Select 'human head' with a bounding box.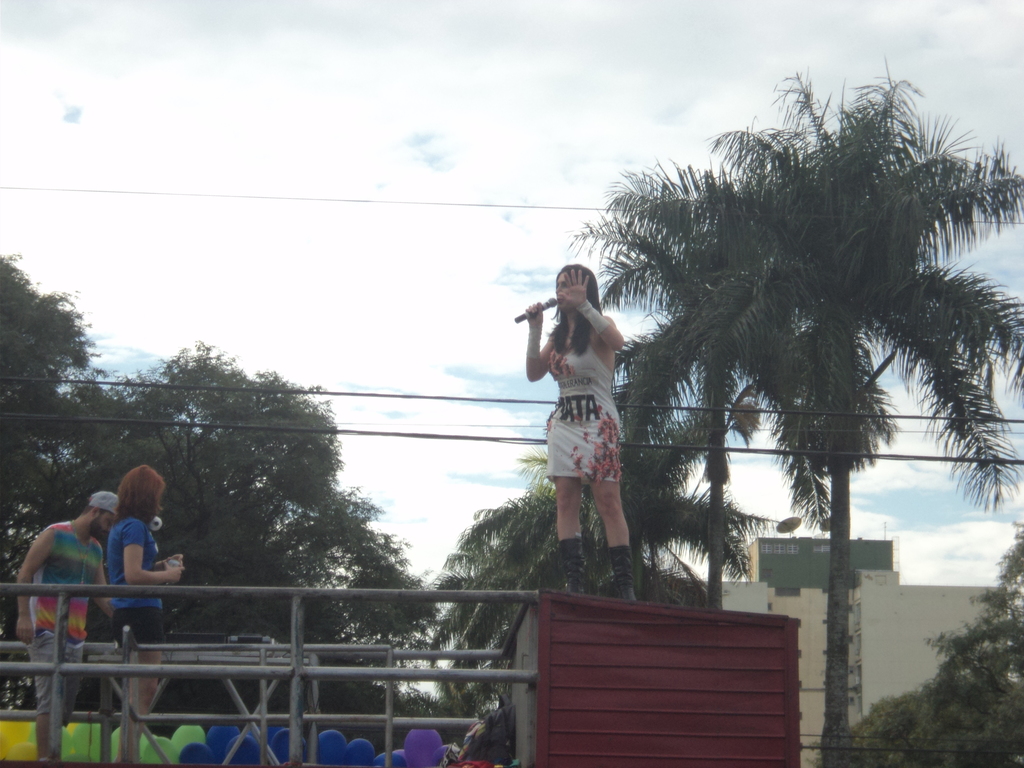
[left=118, top=466, right=166, bottom=522].
